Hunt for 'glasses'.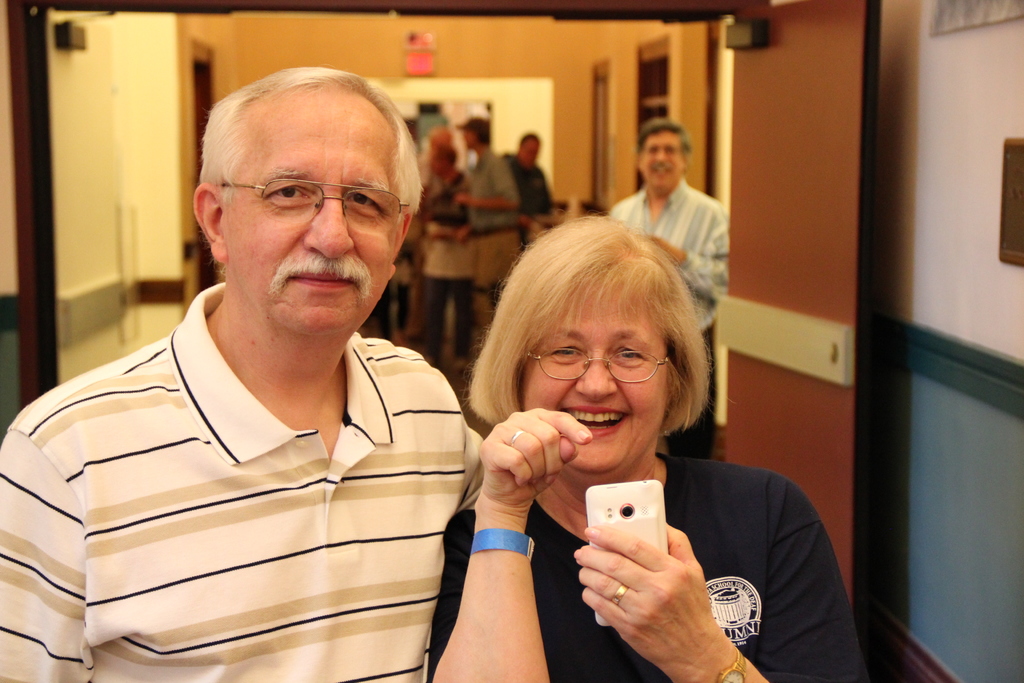
Hunted down at left=527, top=348, right=677, bottom=382.
